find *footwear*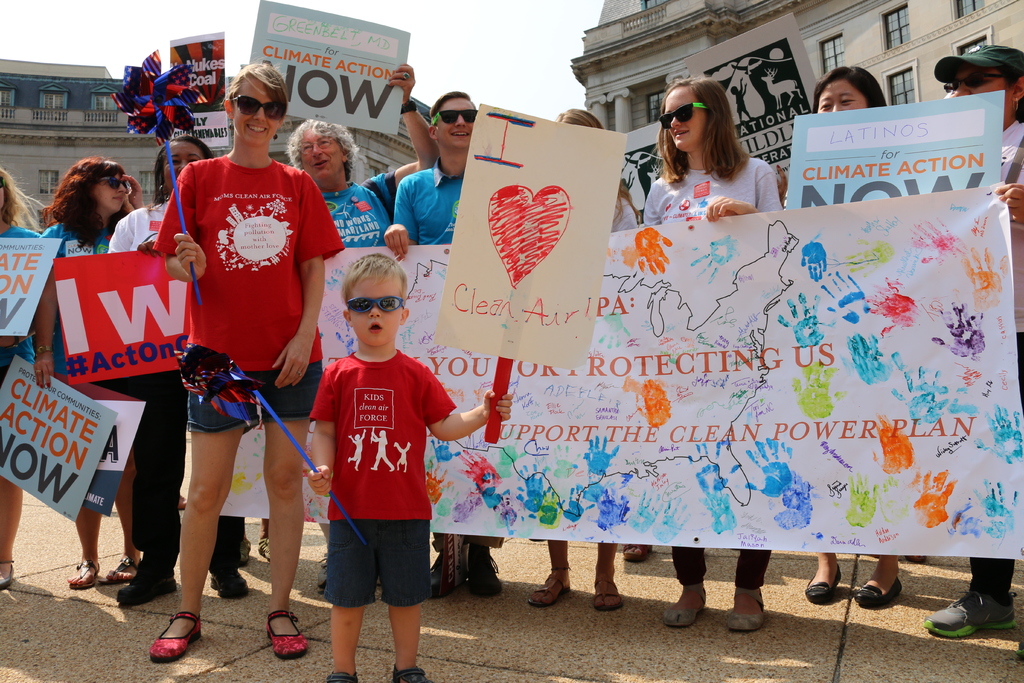
<region>107, 559, 141, 584</region>
